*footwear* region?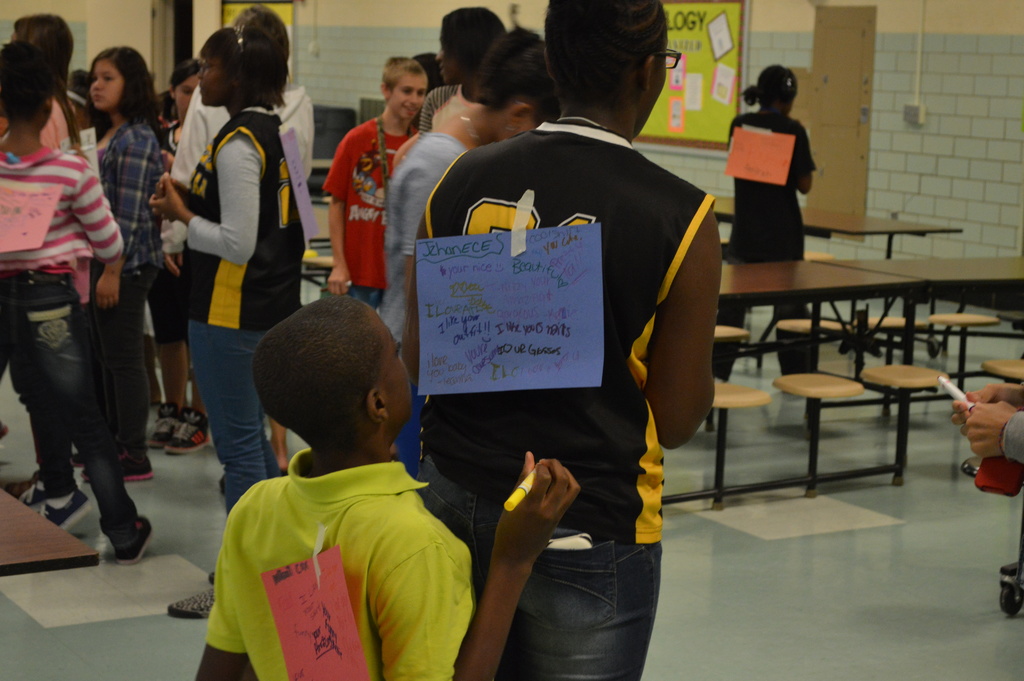
region(49, 499, 90, 532)
